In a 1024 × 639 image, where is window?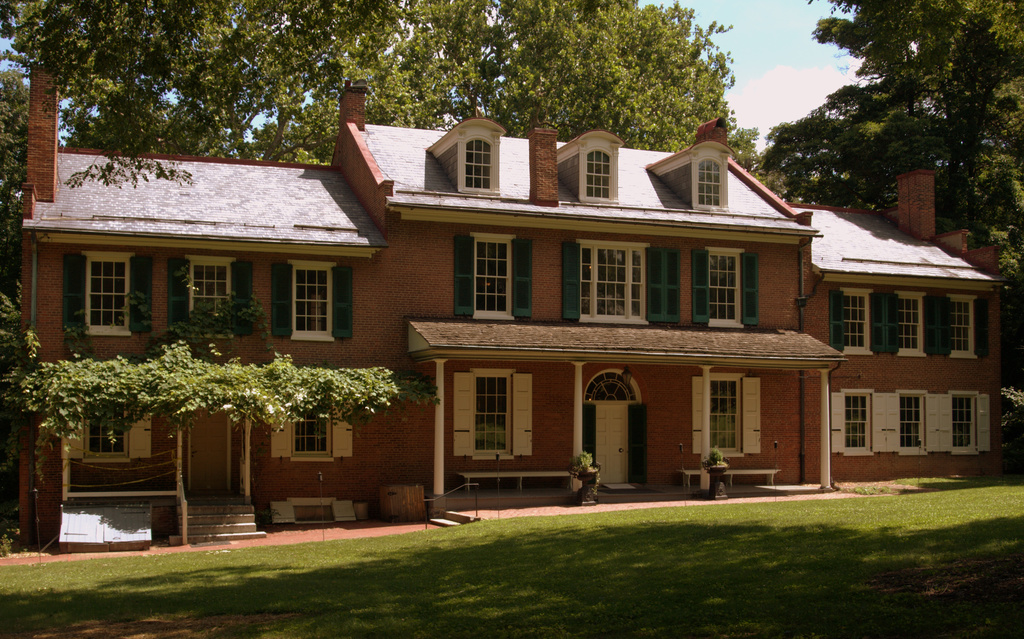
{"x1": 833, "y1": 393, "x2": 889, "y2": 456}.
